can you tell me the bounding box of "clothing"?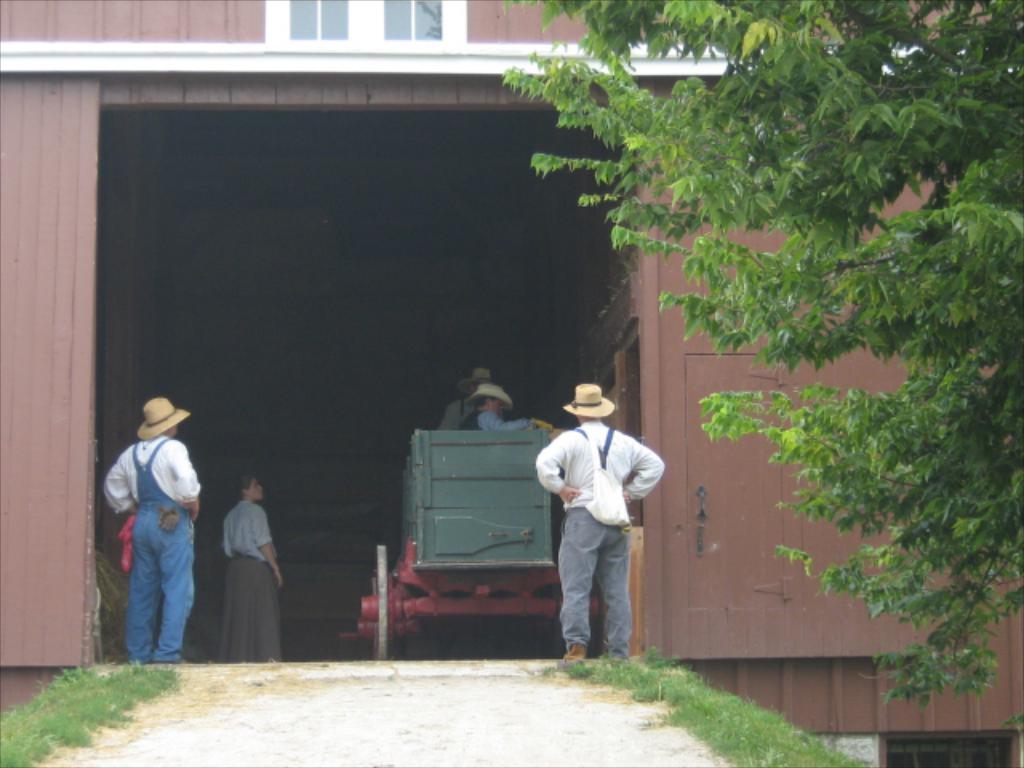
<region>222, 498, 280, 664</region>.
